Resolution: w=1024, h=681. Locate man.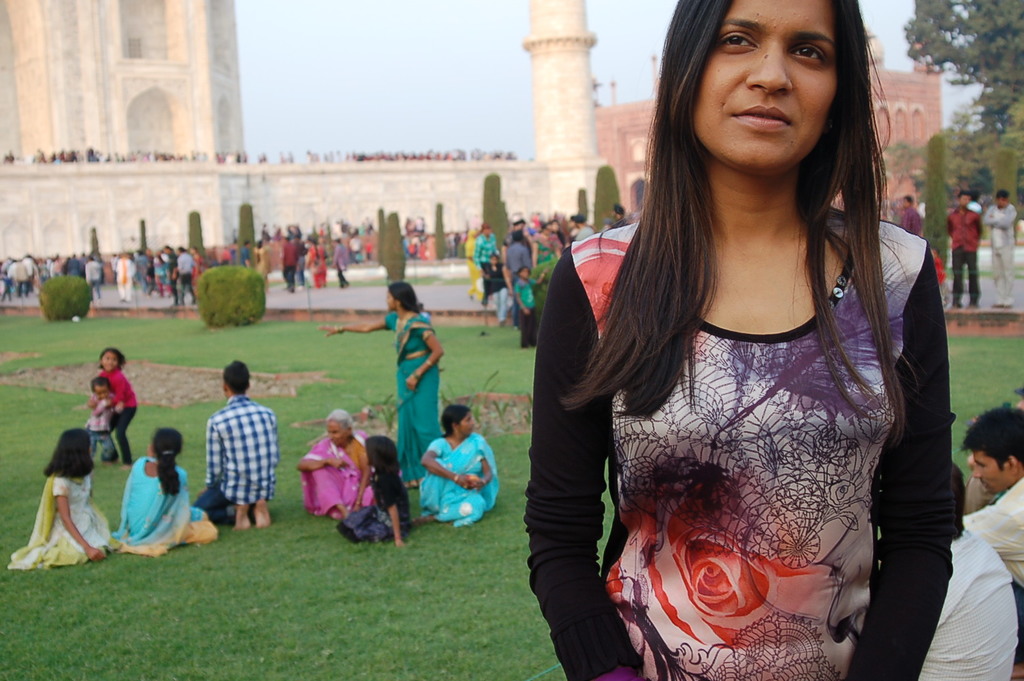
{"left": 903, "top": 197, "right": 922, "bottom": 236}.
